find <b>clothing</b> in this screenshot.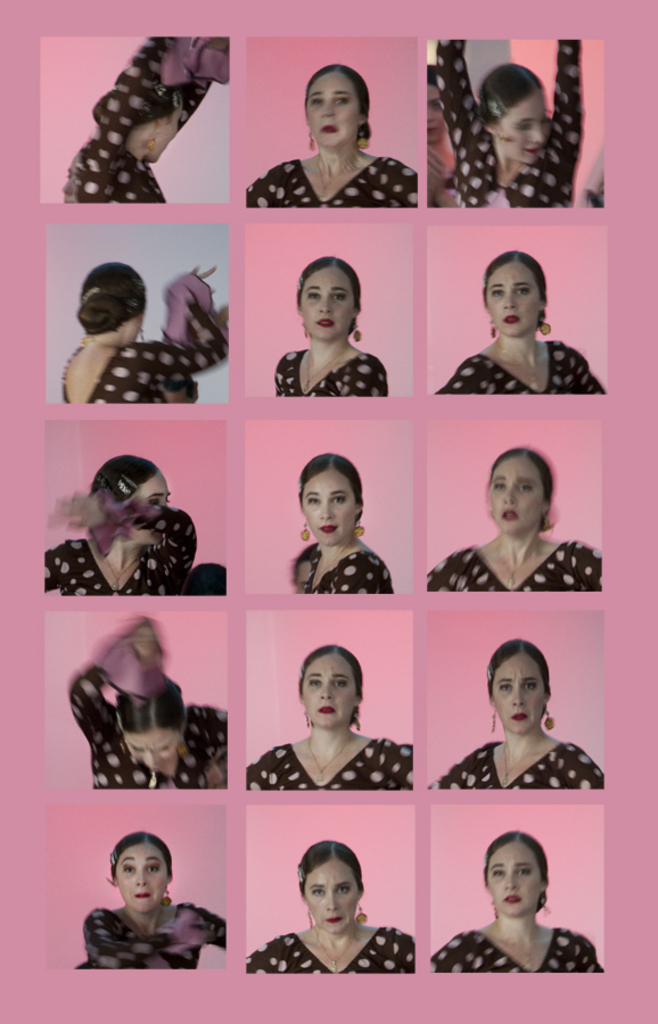
The bounding box for <b>clothing</b> is detection(247, 930, 414, 975).
